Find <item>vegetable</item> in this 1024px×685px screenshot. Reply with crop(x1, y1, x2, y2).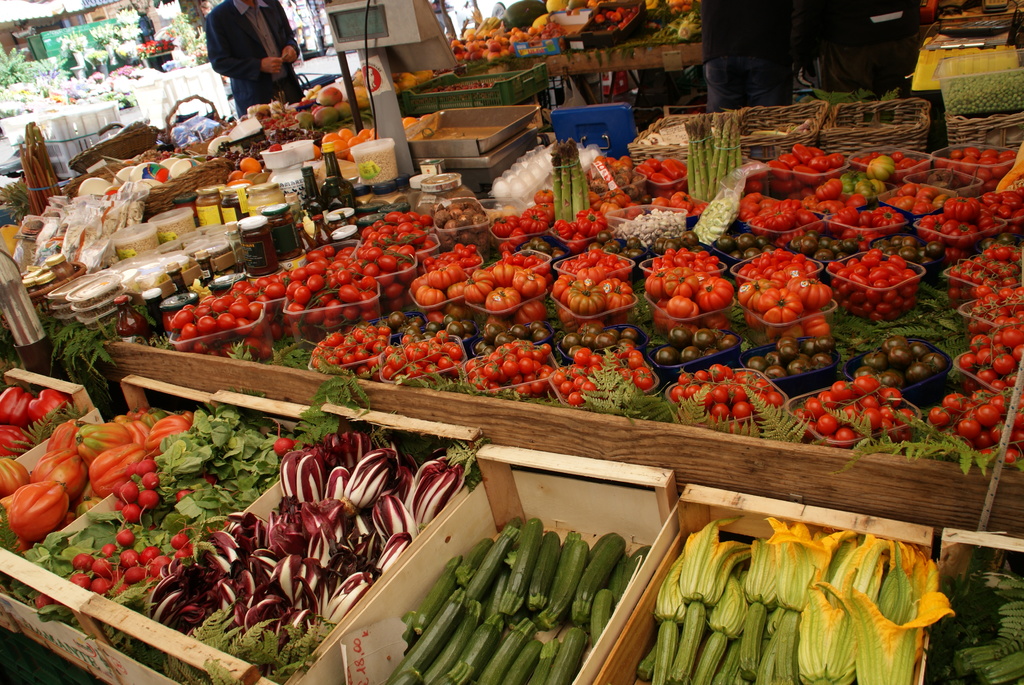
crop(0, 461, 30, 498).
